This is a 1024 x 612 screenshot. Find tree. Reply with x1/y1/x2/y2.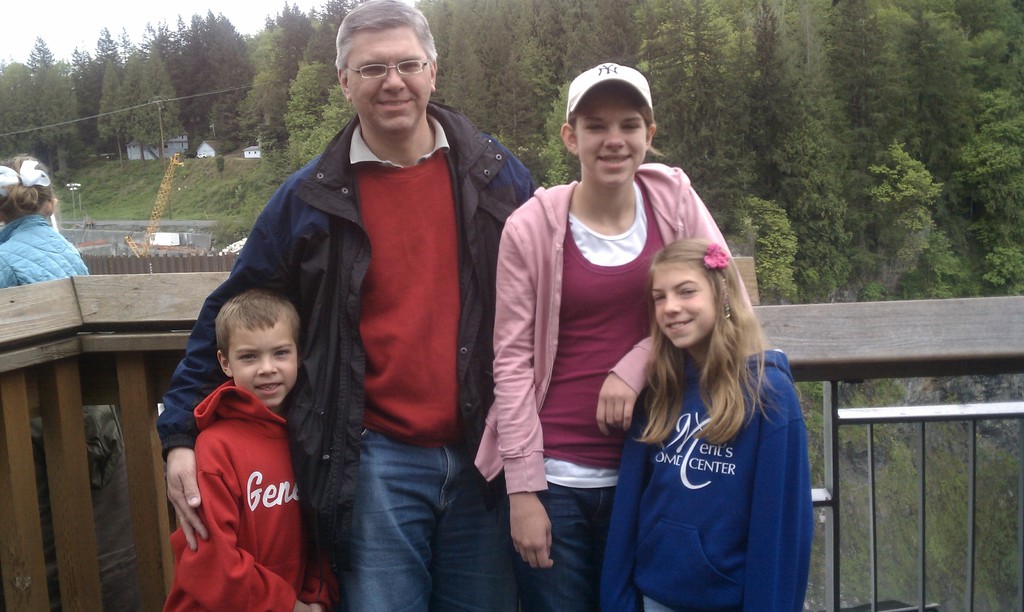
123/61/176/161.
